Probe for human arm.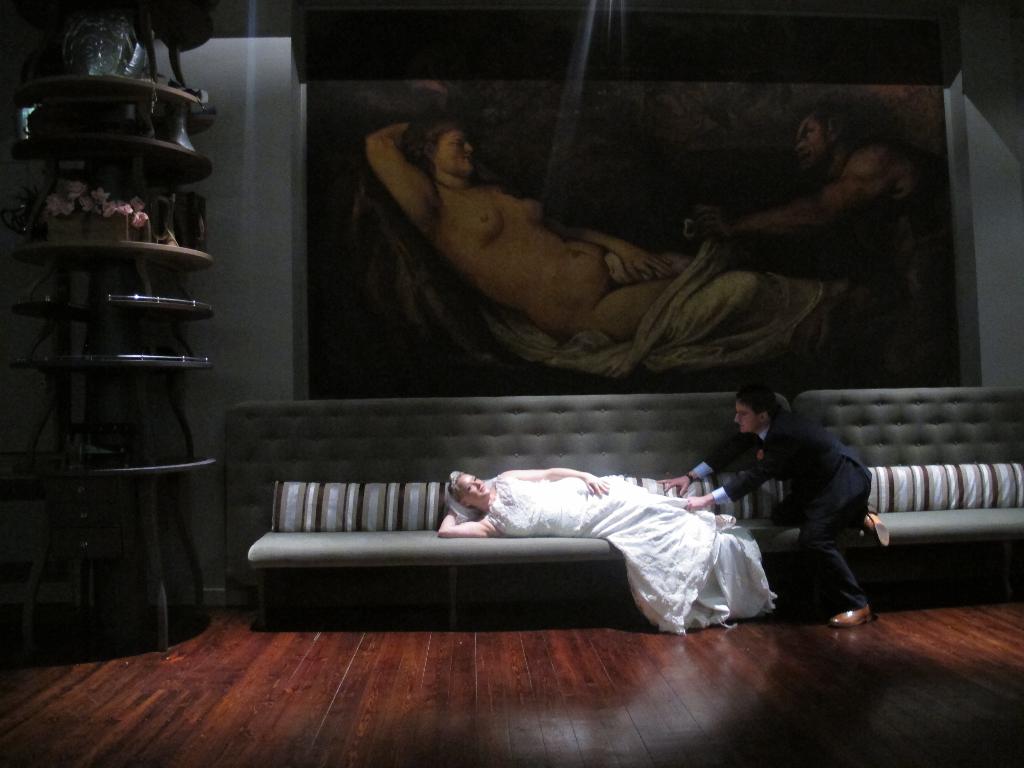
Probe result: l=685, t=433, r=796, b=509.
